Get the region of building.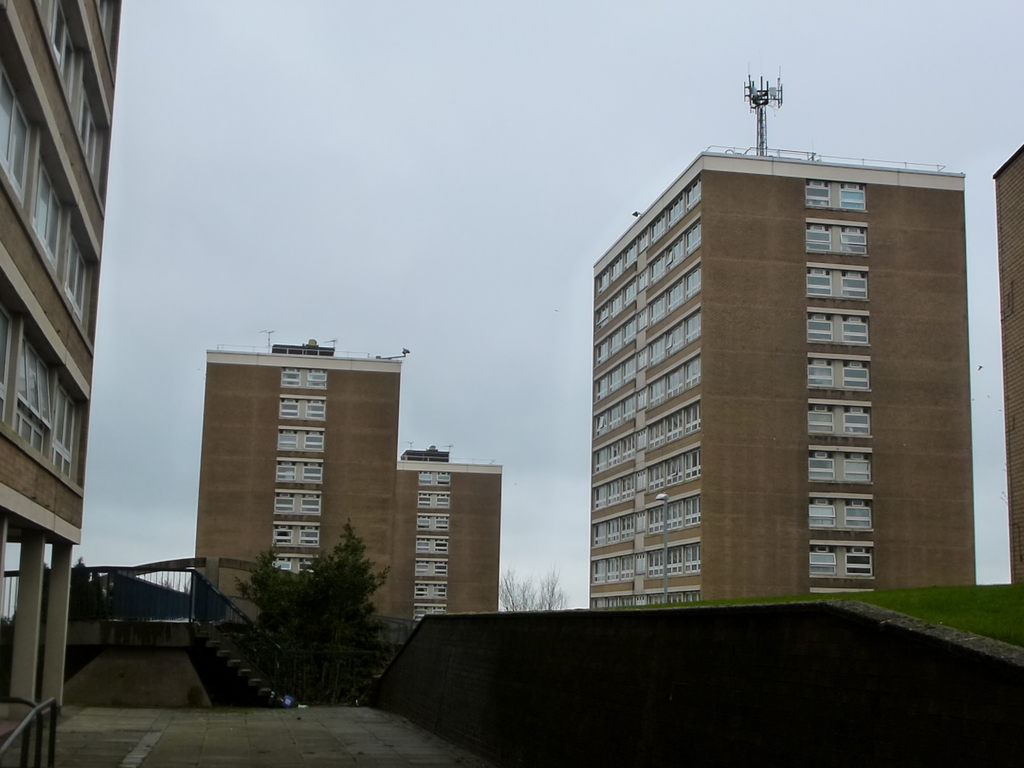
Rect(0, 0, 125, 767).
